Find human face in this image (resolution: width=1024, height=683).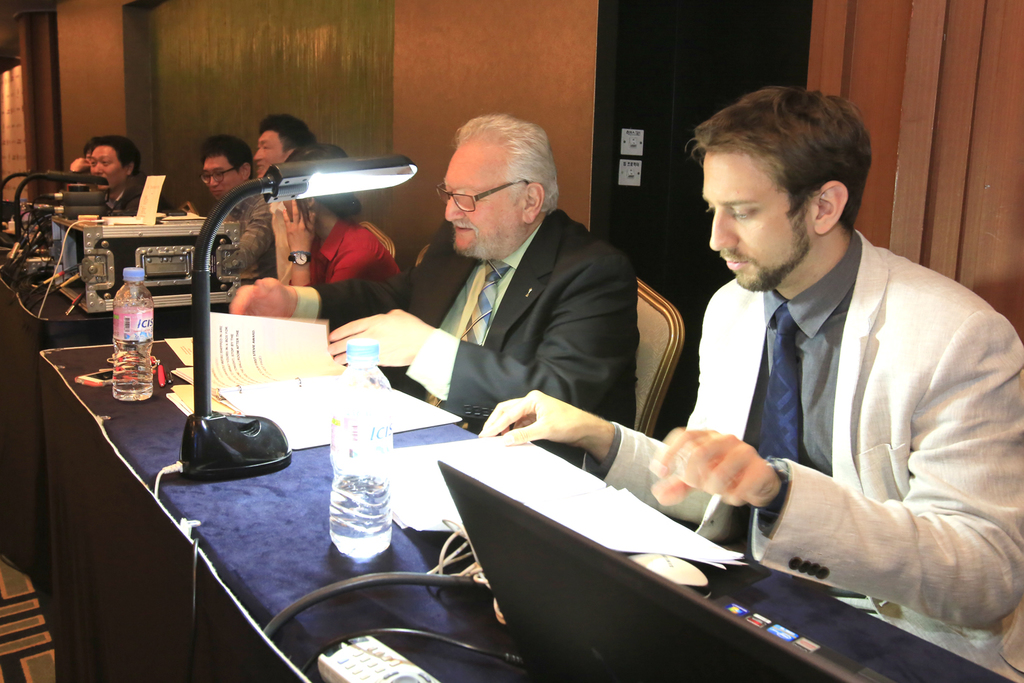
[444, 145, 524, 261].
